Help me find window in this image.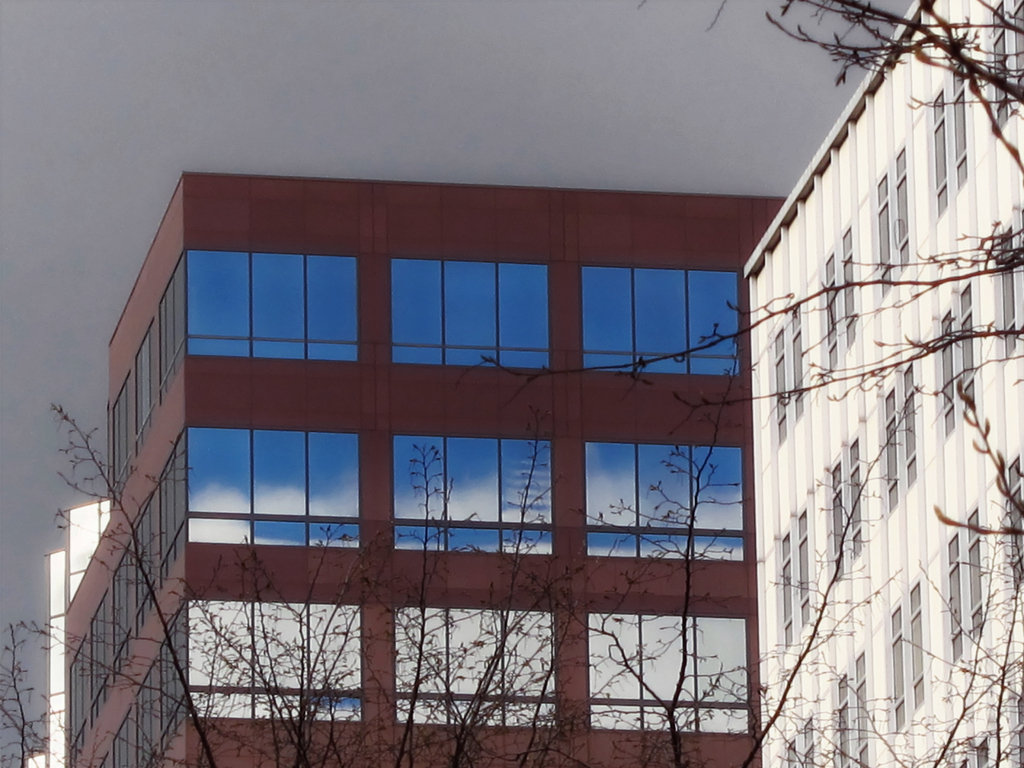
Found it: {"x1": 961, "y1": 508, "x2": 986, "y2": 641}.
